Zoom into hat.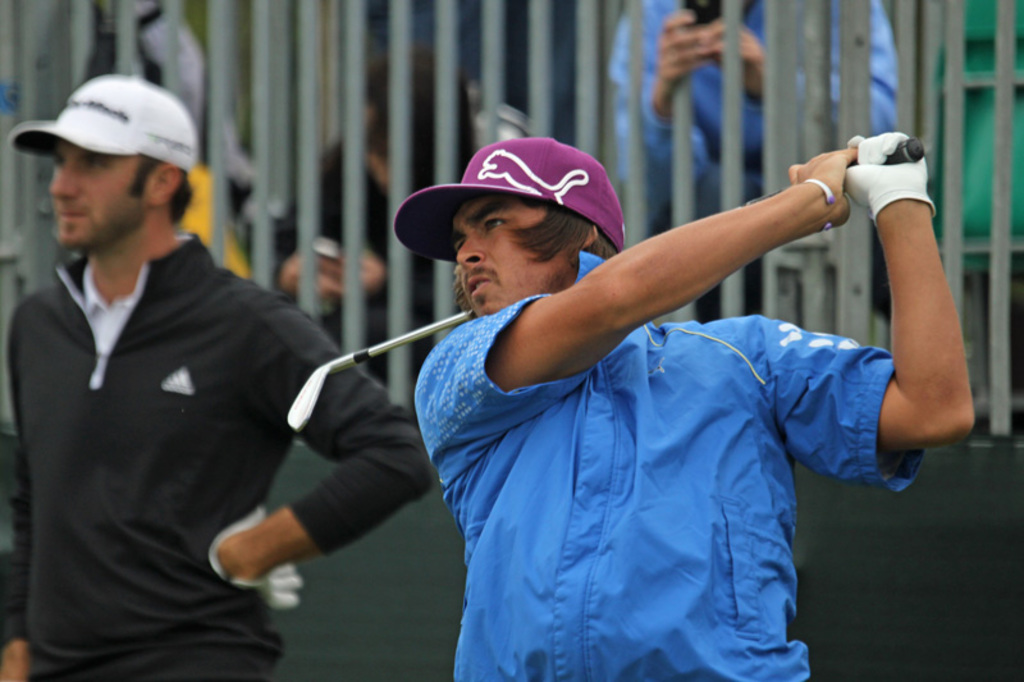
Zoom target: (left=393, top=133, right=626, bottom=264).
